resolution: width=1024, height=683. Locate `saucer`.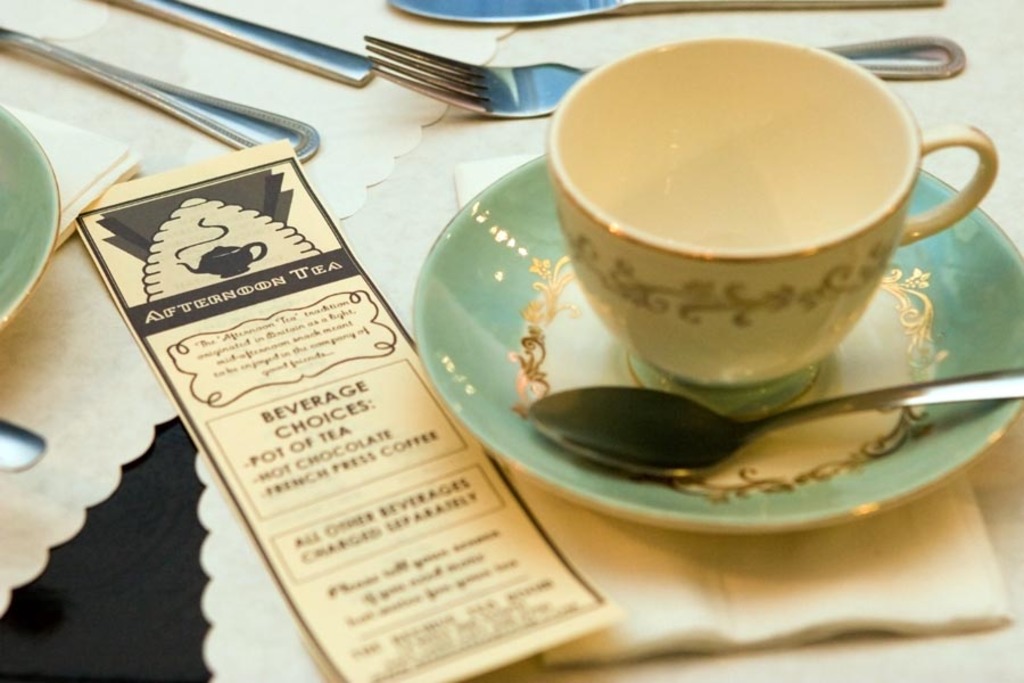
411/151/1023/538.
